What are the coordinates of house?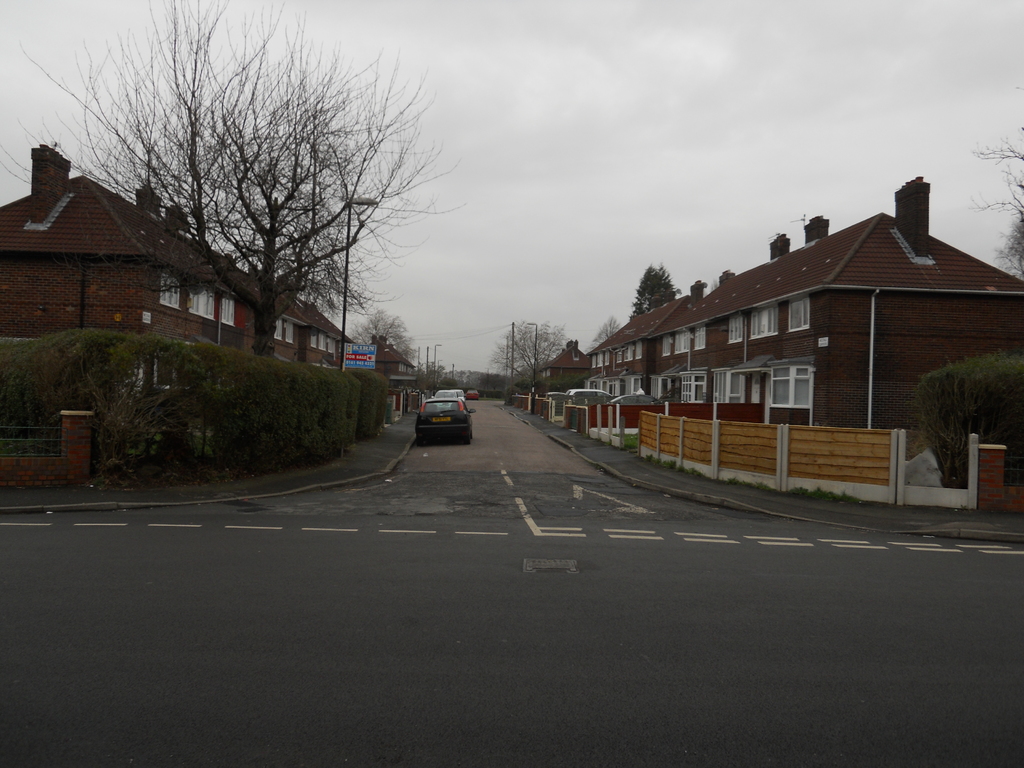
x1=597, y1=177, x2=1016, y2=481.
